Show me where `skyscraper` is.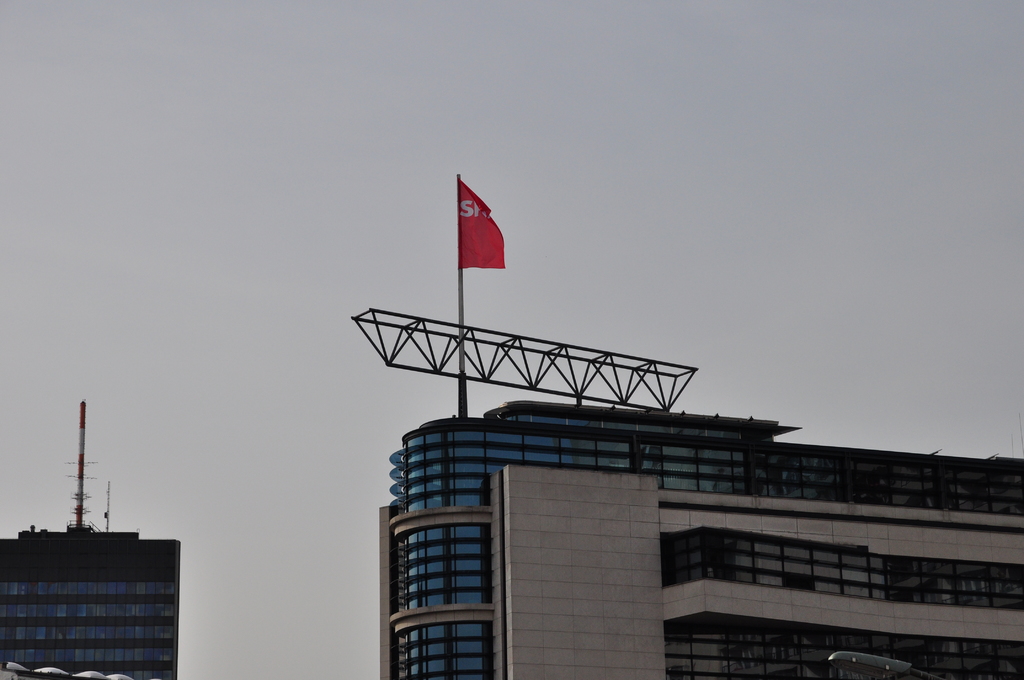
`skyscraper` is at 0 396 191 679.
